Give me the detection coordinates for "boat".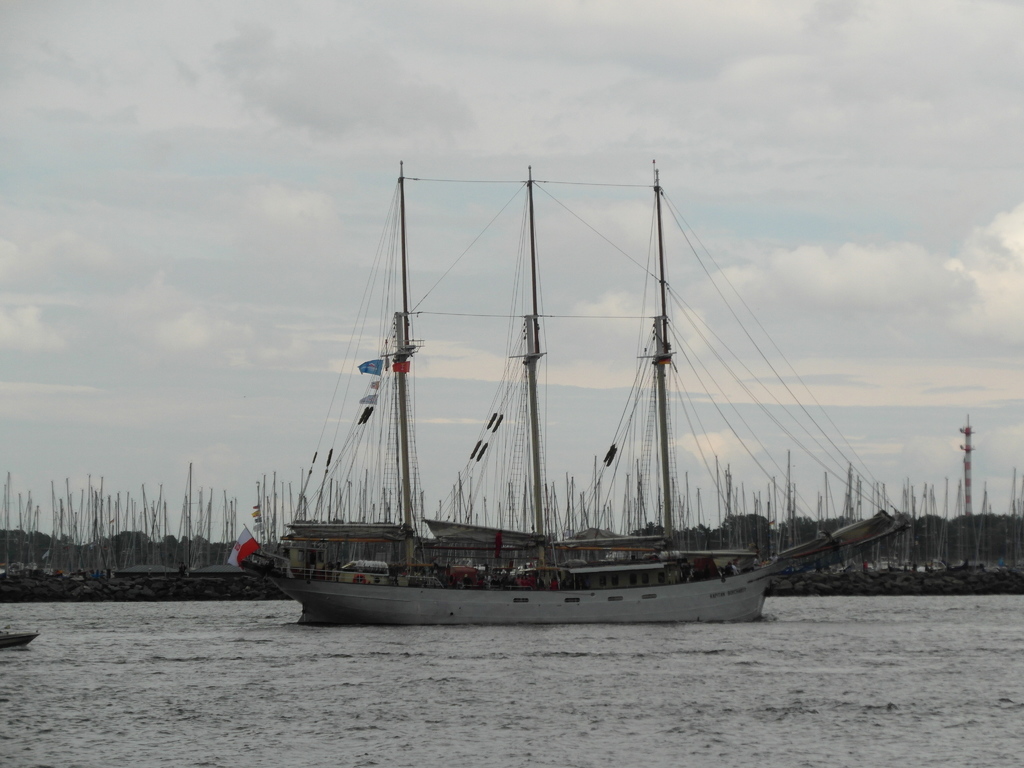
<region>281, 164, 903, 648</region>.
